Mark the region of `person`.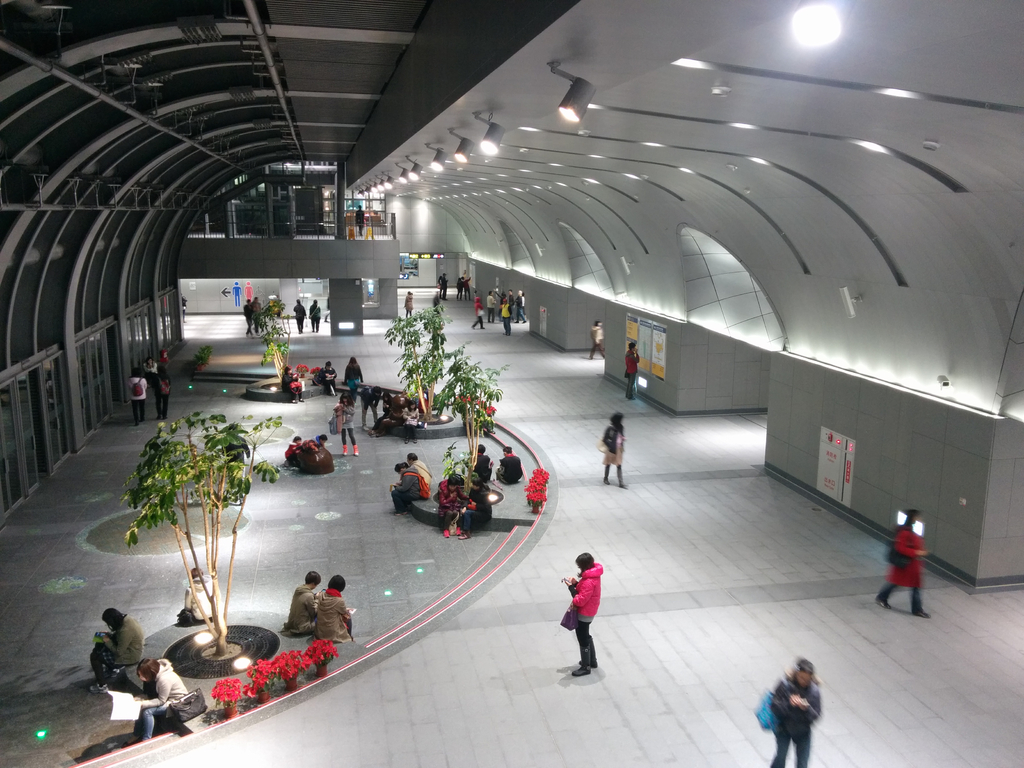
Region: [507,290,517,312].
